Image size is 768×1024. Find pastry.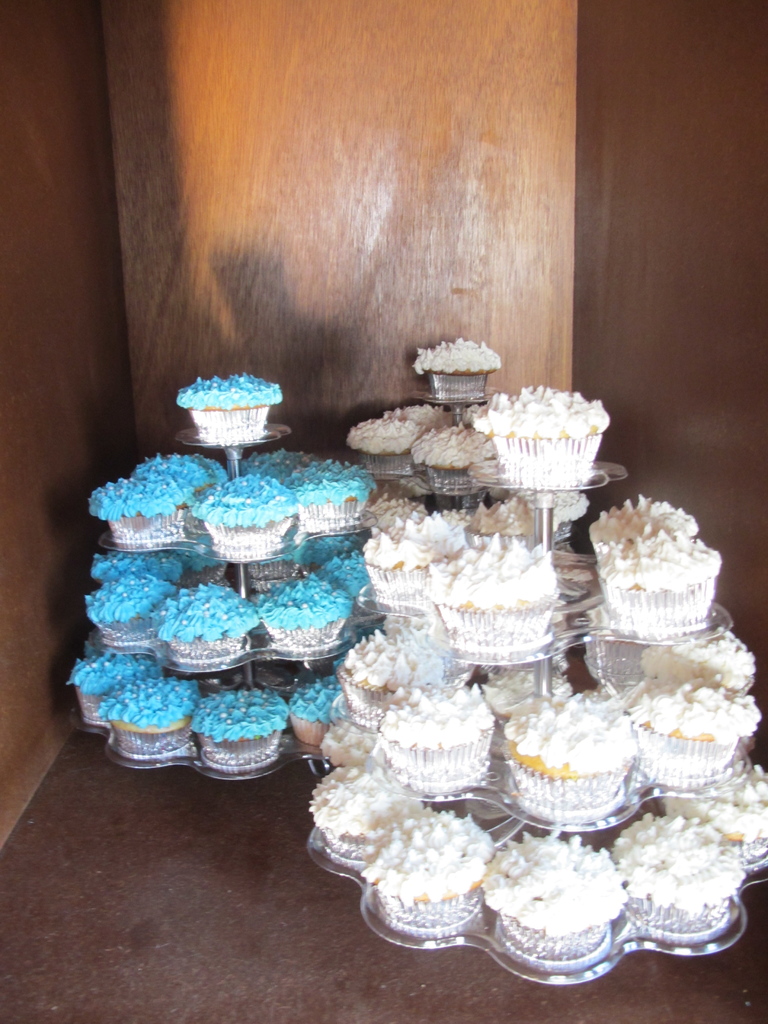
x1=176, y1=371, x2=280, y2=451.
